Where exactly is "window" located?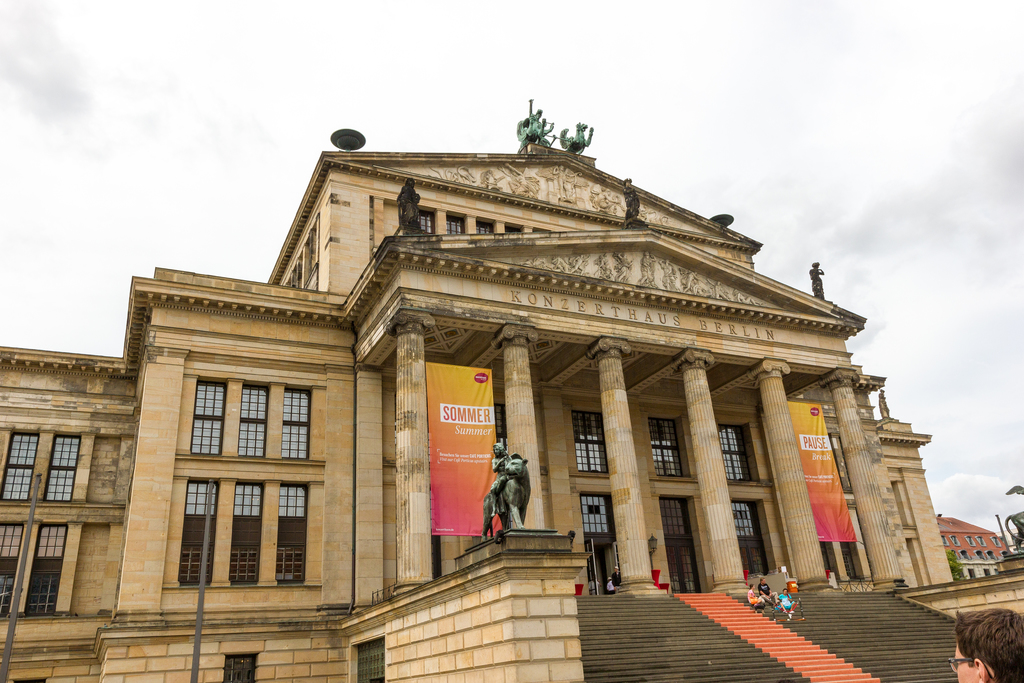
Its bounding box is (565,407,611,479).
